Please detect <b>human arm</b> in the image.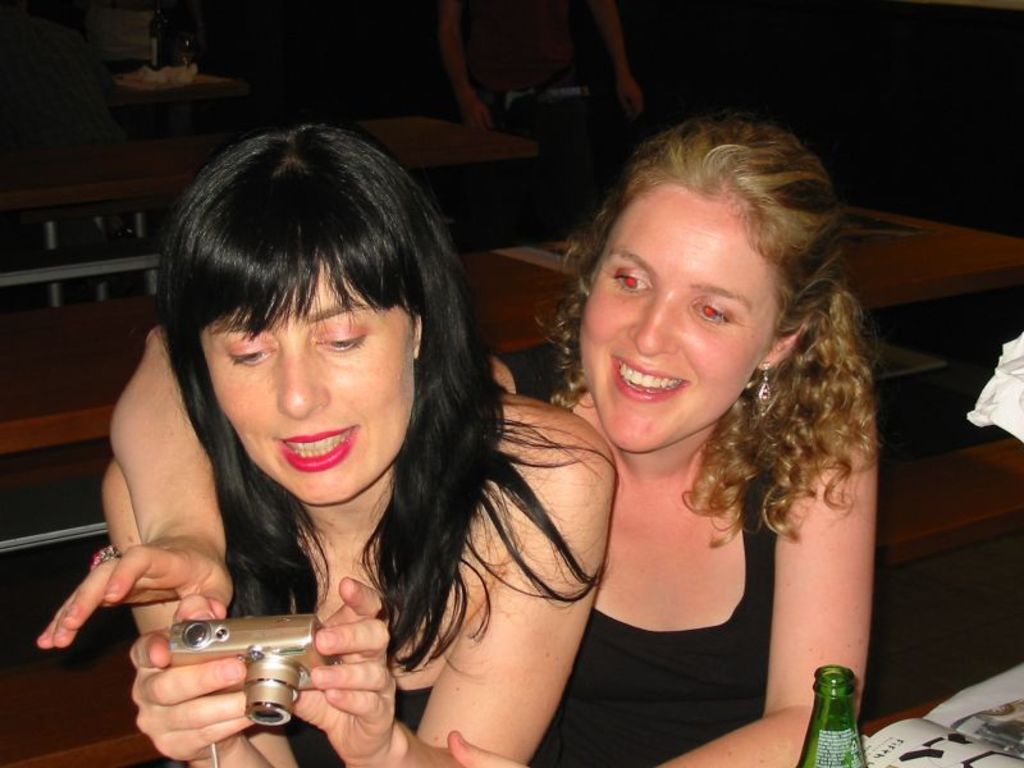
bbox(294, 429, 613, 767).
